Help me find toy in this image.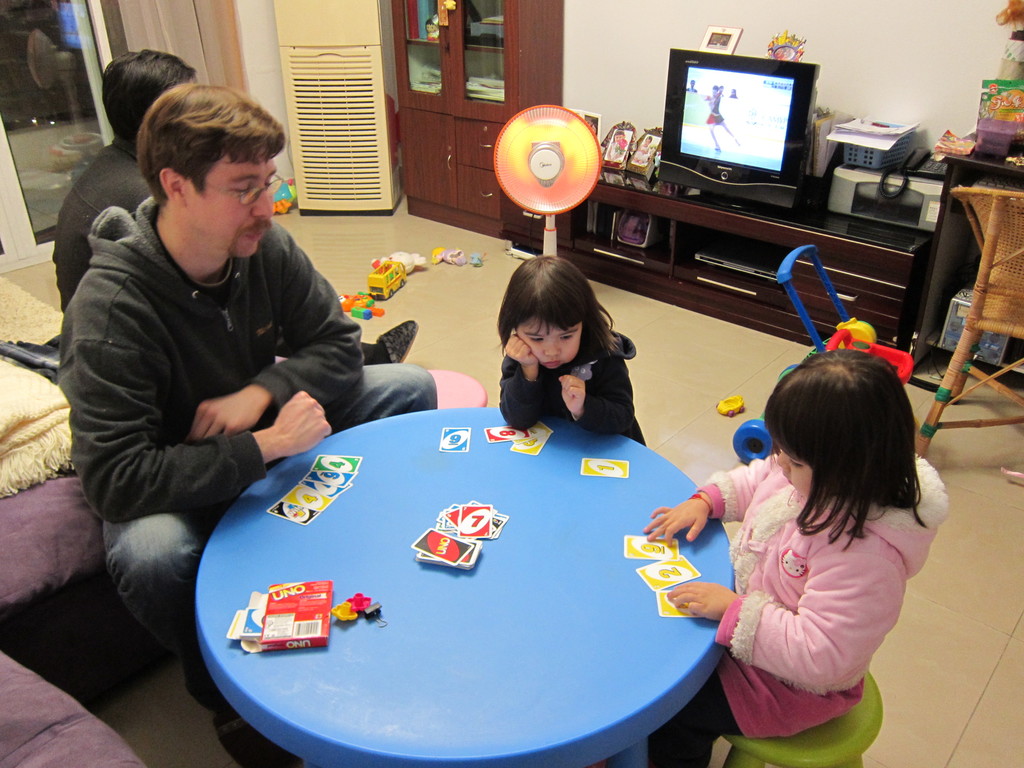
Found it: [716, 392, 745, 415].
